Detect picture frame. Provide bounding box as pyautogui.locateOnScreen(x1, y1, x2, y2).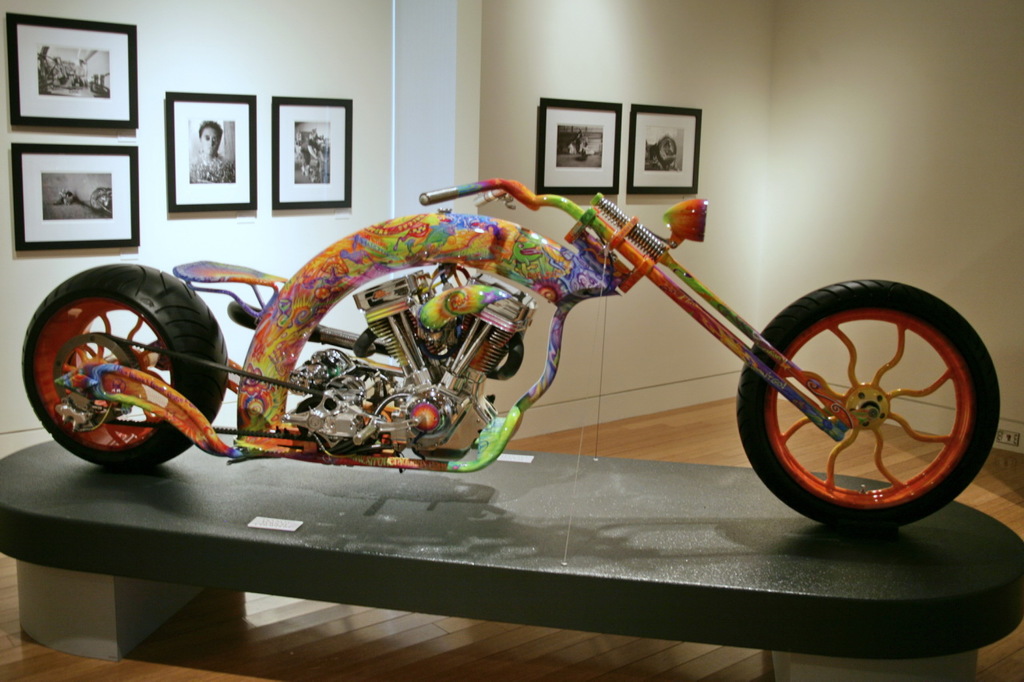
pyautogui.locateOnScreen(2, 10, 145, 142).
